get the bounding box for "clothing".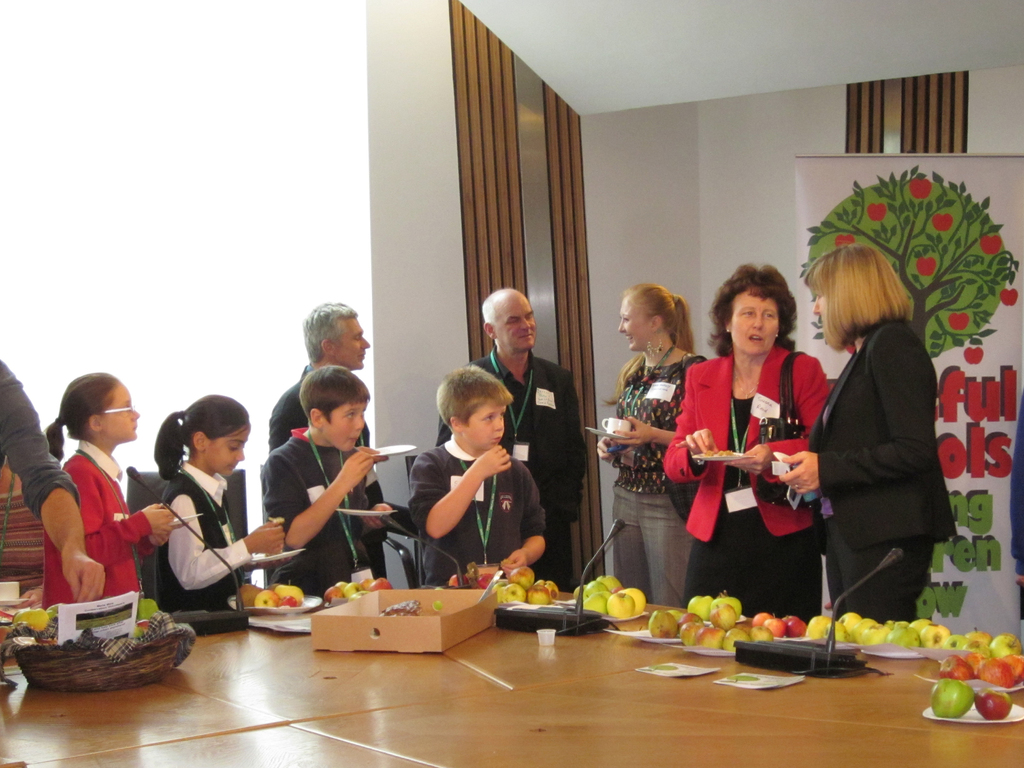
bbox(438, 344, 582, 591).
